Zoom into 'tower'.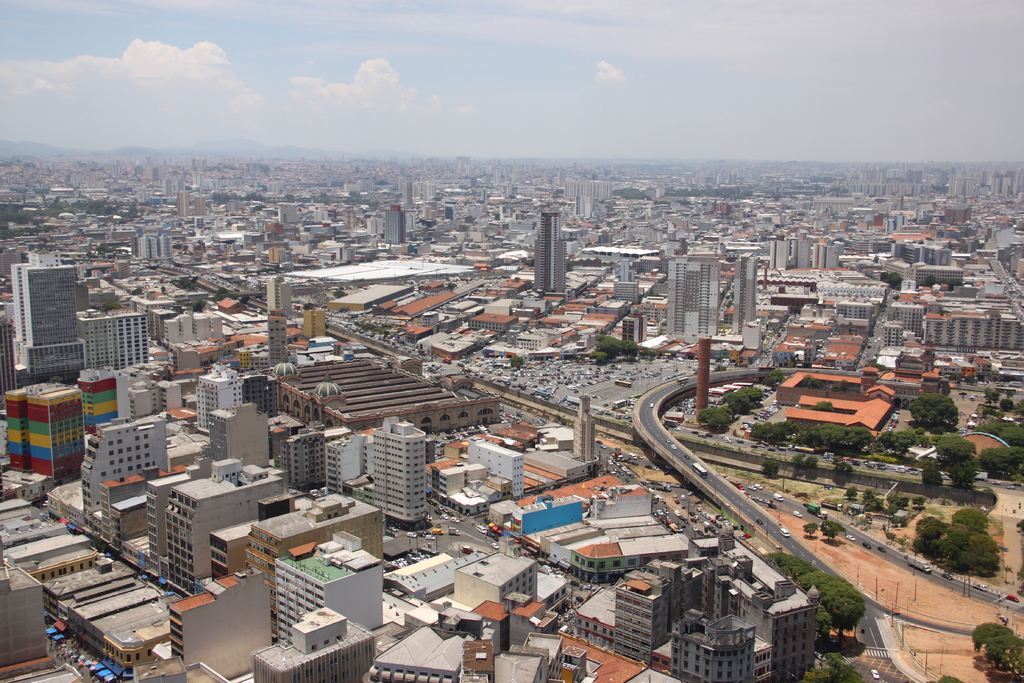
Zoom target: l=765, t=597, r=811, b=671.
